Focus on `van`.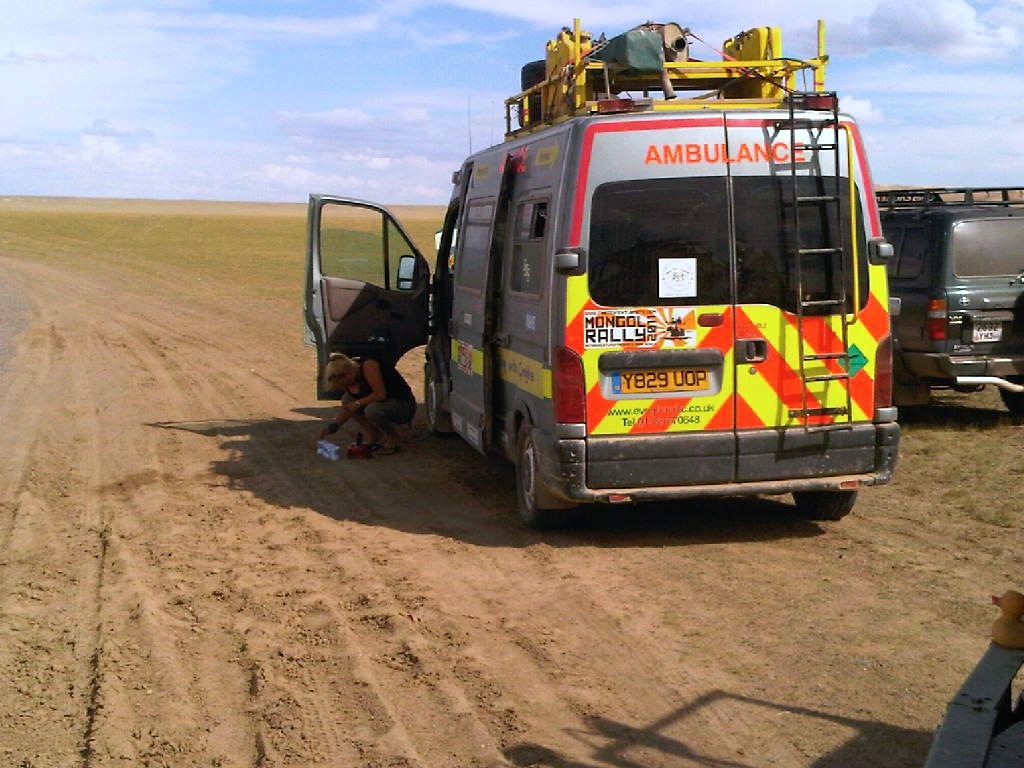
Focused at (300, 19, 903, 528).
